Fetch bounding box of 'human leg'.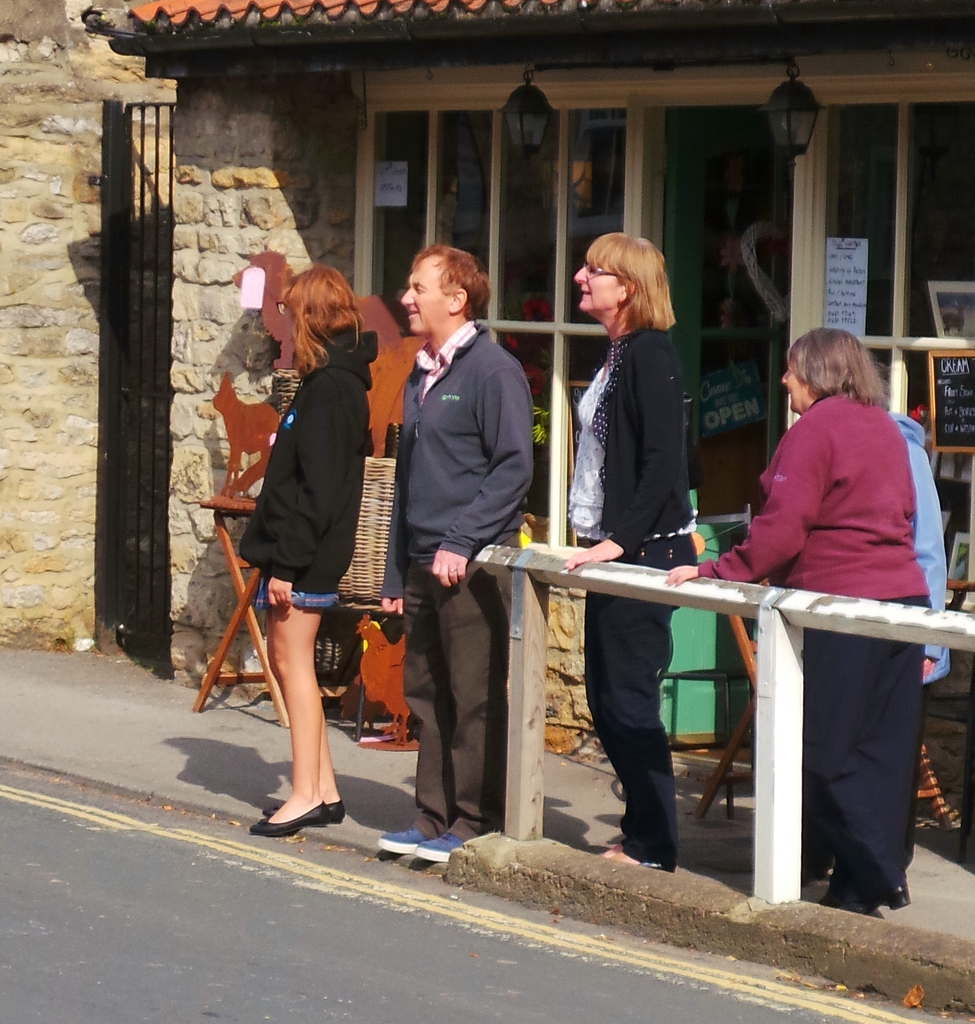
Bbox: x1=595 y1=541 x2=692 y2=872.
